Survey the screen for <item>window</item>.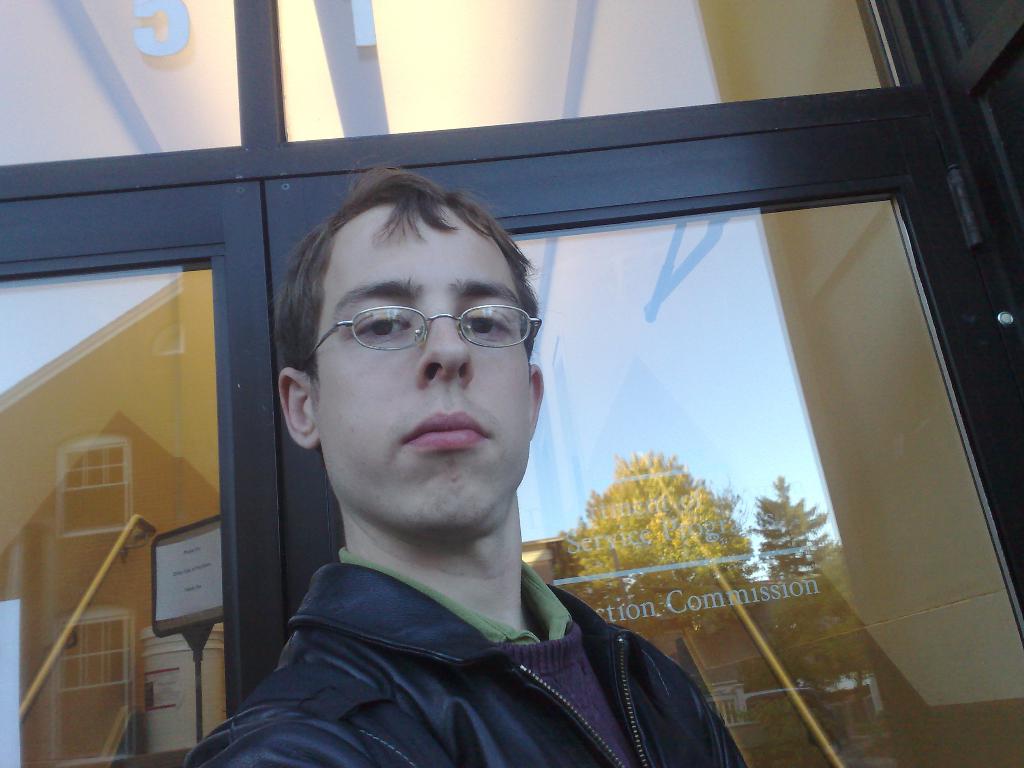
Survey found: crop(52, 435, 132, 539).
